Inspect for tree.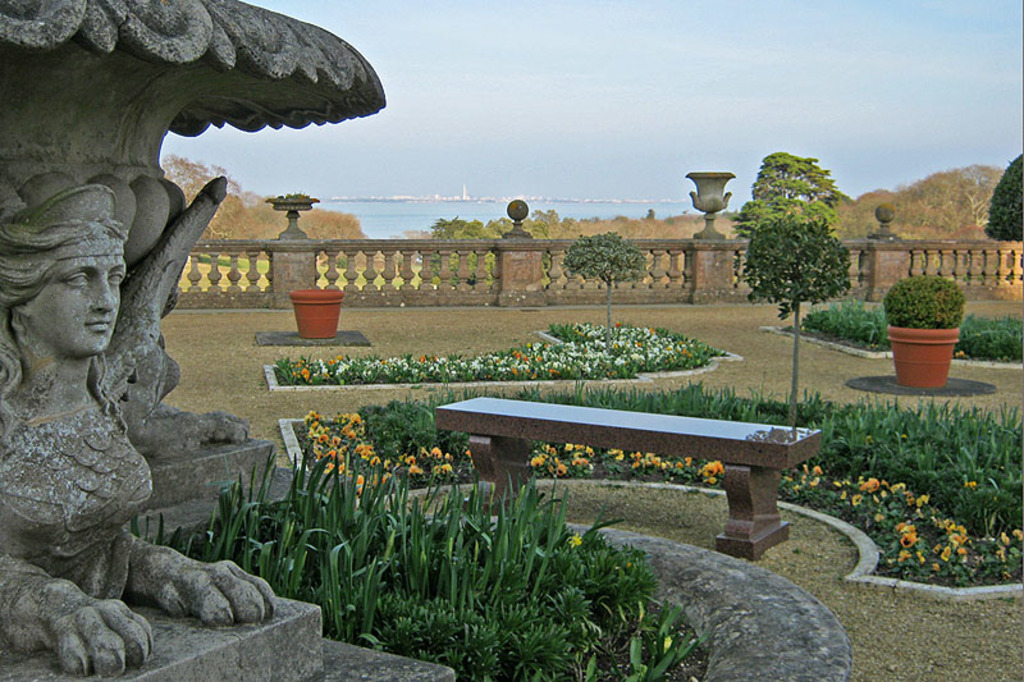
Inspection: 562,230,649,330.
